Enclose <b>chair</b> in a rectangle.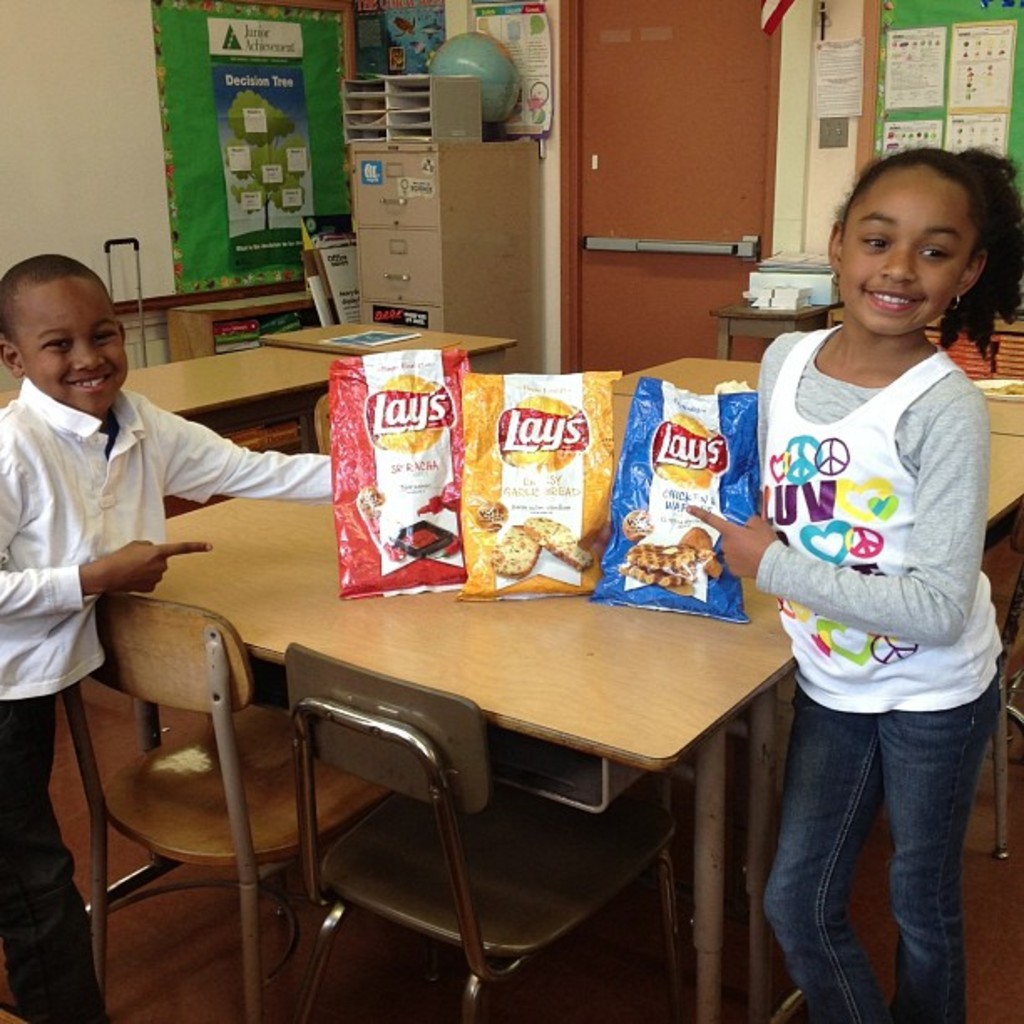
{"x1": 55, "y1": 589, "x2": 321, "y2": 996}.
